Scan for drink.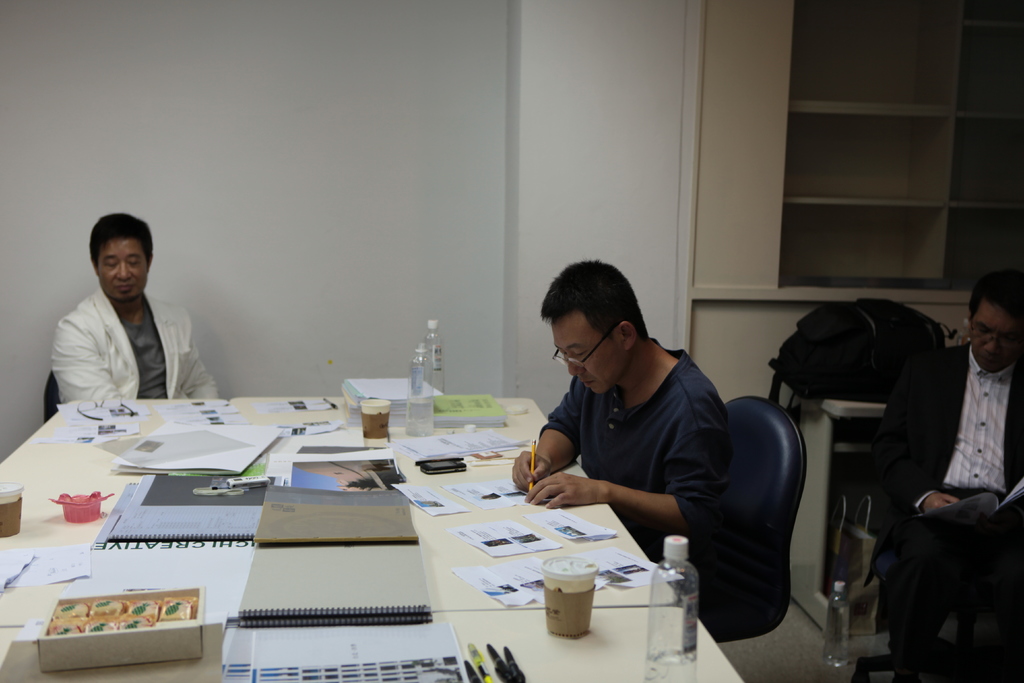
Scan result: (x1=643, y1=645, x2=699, y2=682).
